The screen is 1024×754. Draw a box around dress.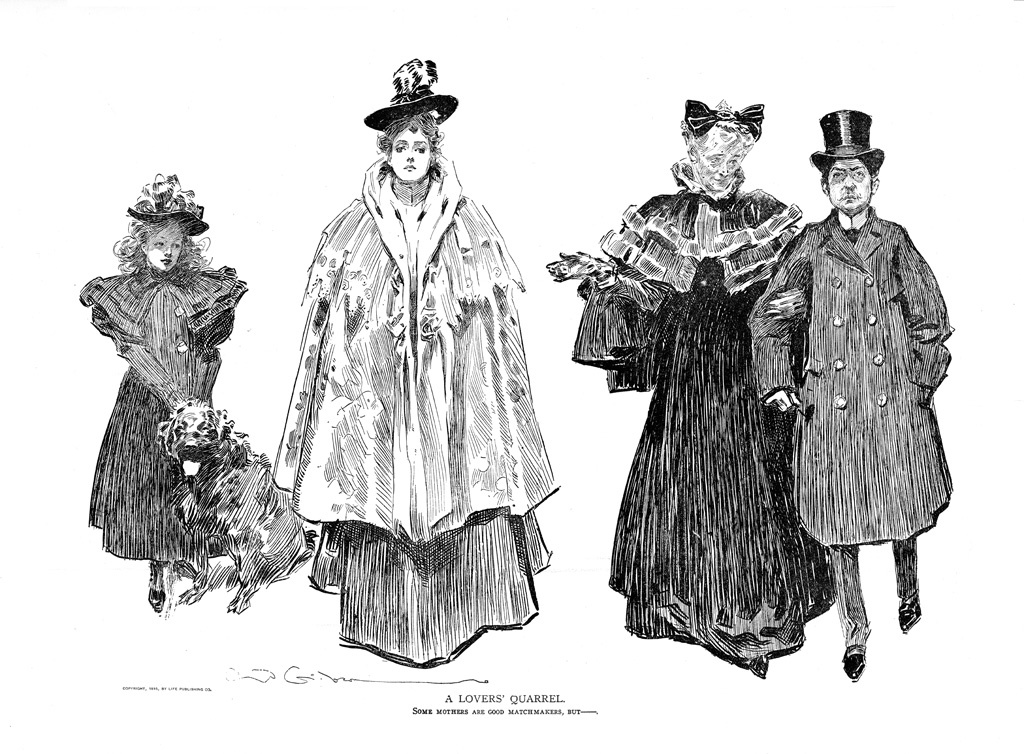
box(76, 260, 245, 562).
